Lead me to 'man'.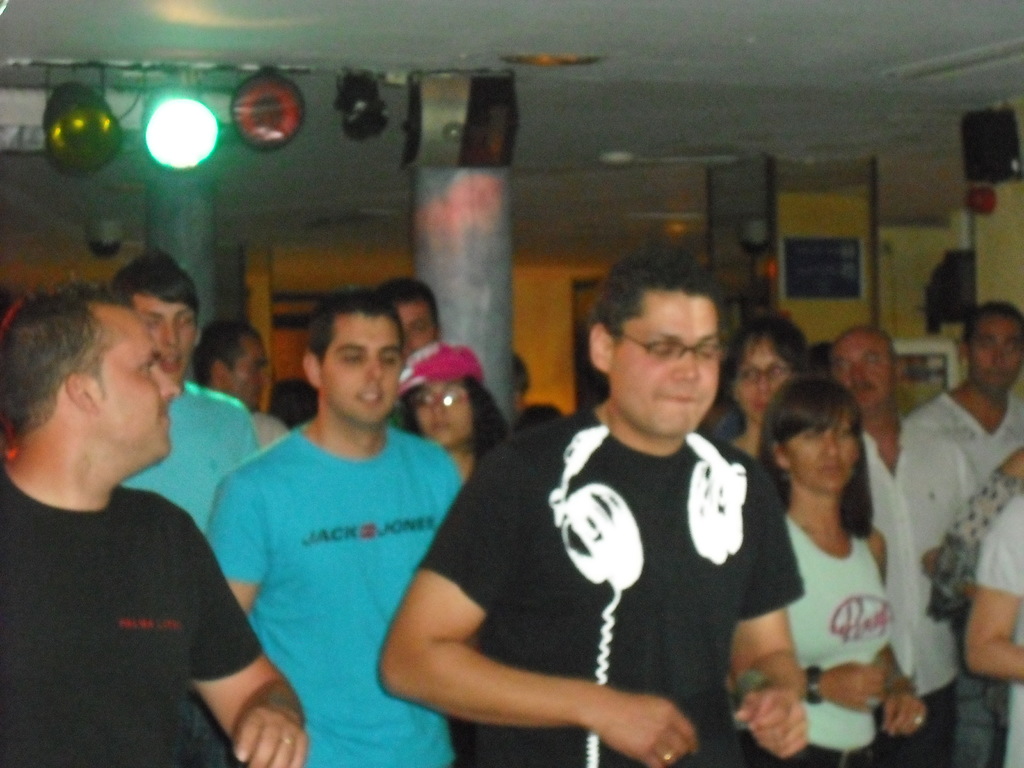
Lead to crop(112, 244, 271, 542).
